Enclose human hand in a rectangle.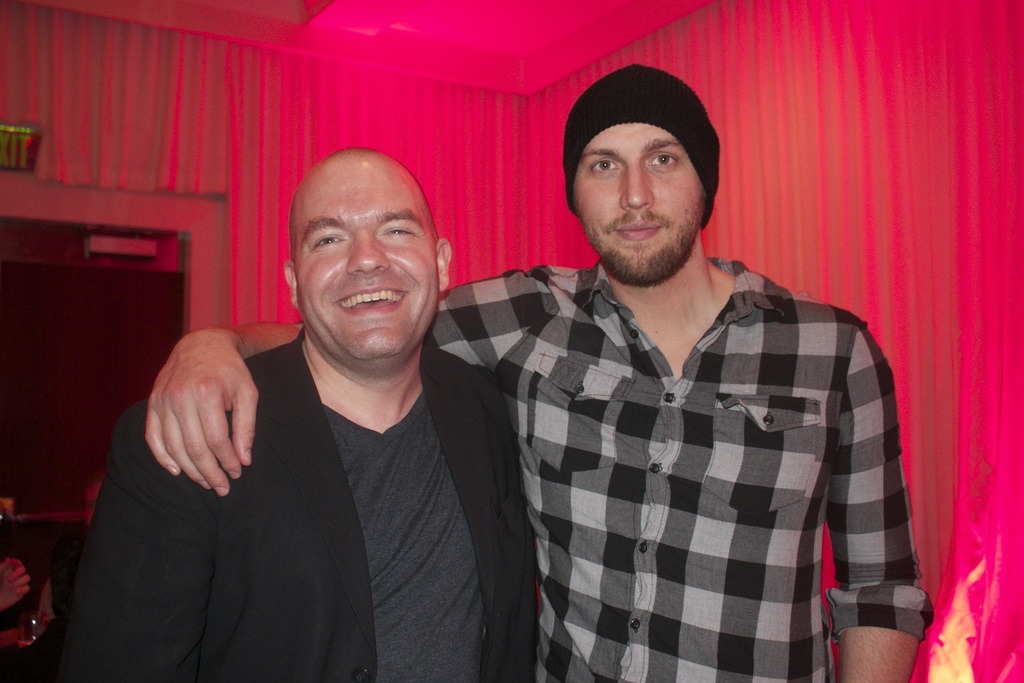
region(139, 330, 260, 511).
